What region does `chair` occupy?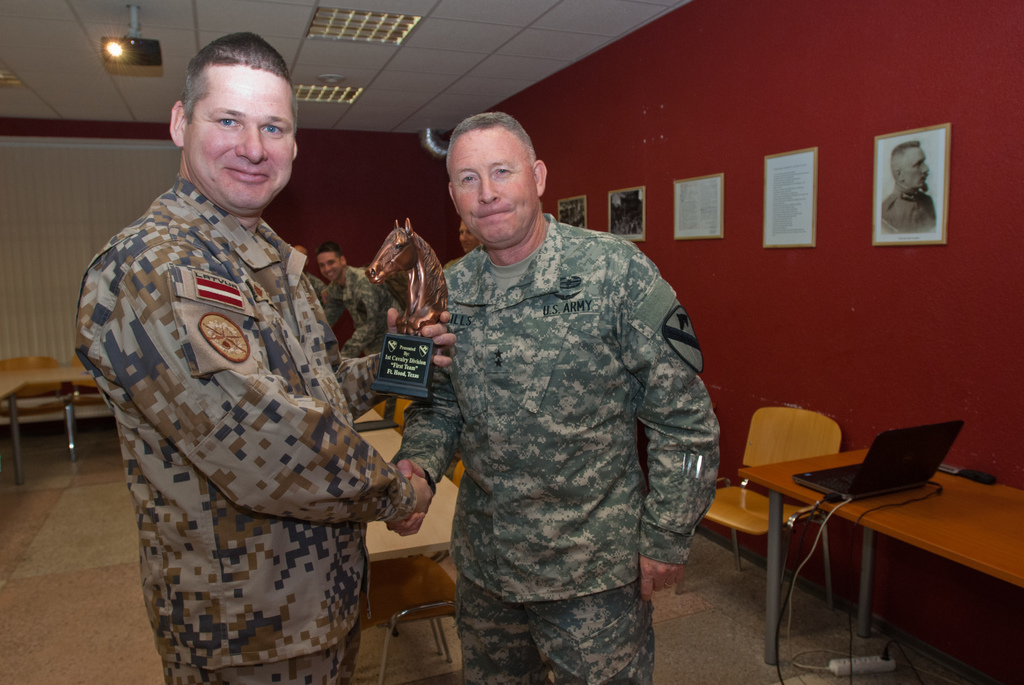
(371,397,412,436).
